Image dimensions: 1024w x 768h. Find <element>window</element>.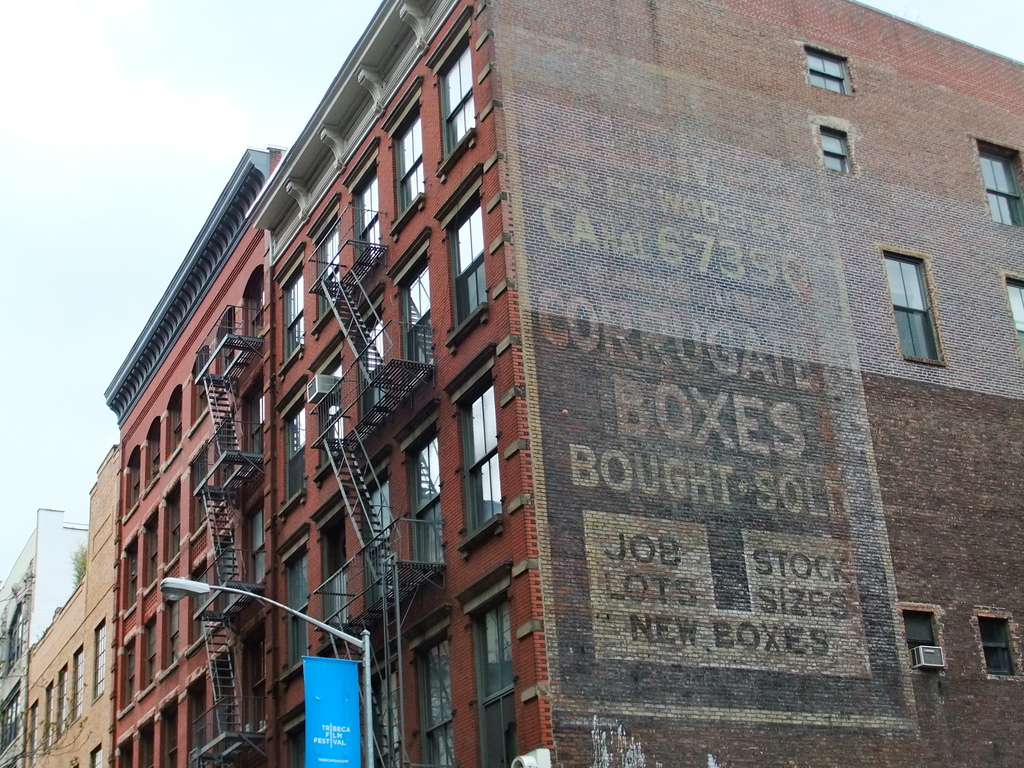
box=[883, 252, 944, 365].
